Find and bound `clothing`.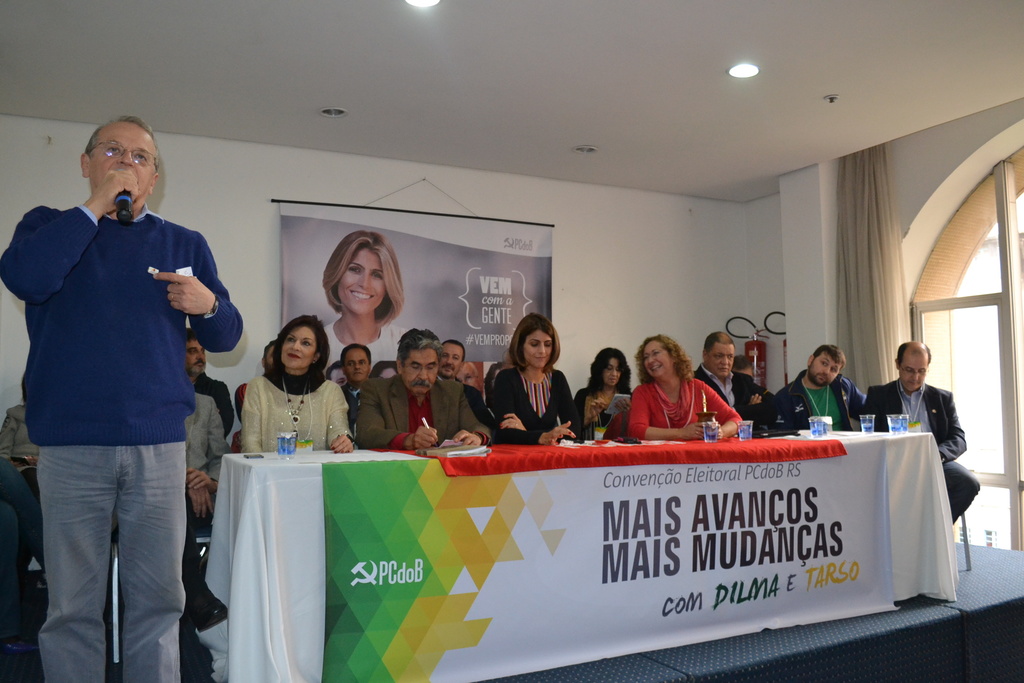
Bound: (198,378,241,424).
